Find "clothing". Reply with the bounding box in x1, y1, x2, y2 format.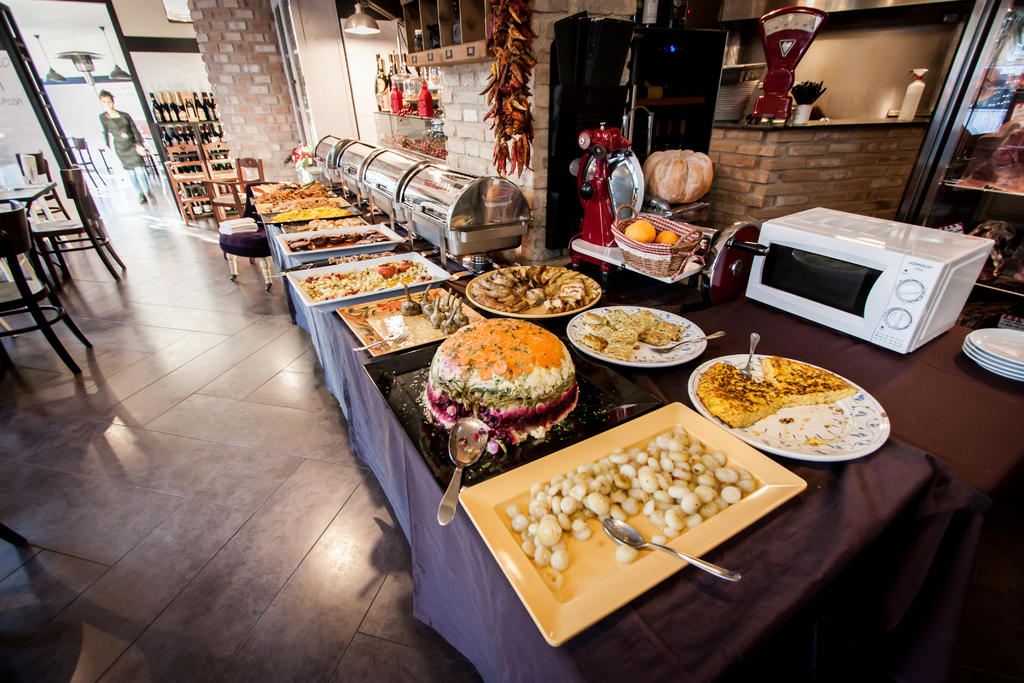
100, 115, 145, 204.
